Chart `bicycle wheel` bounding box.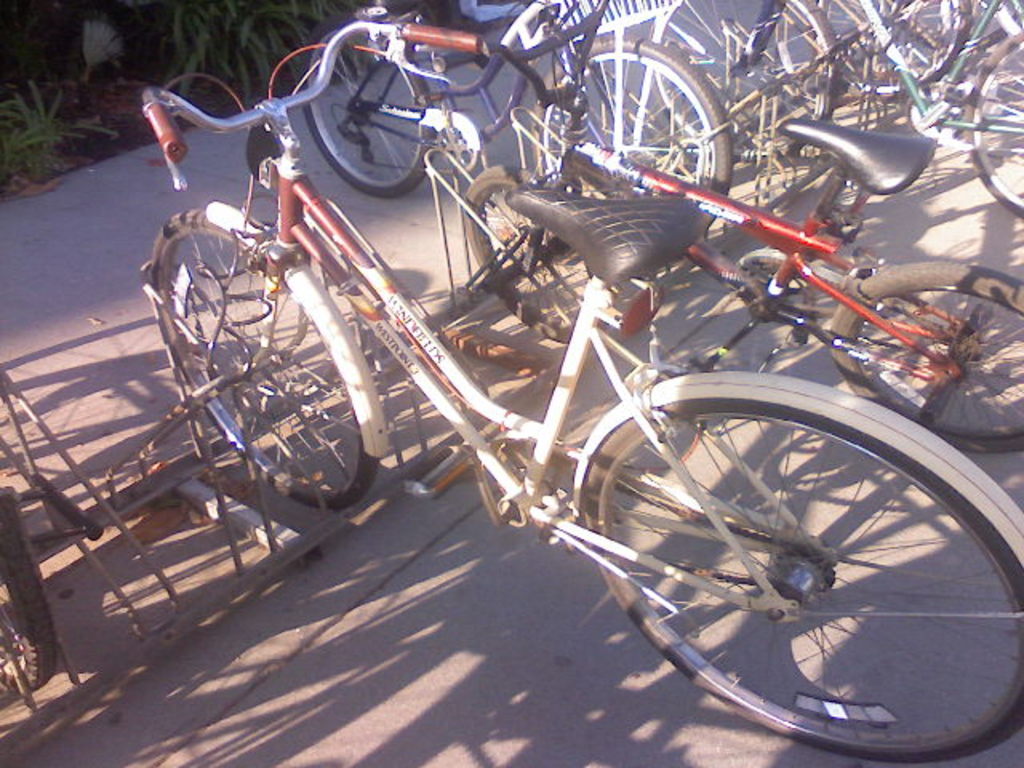
Charted: {"left": 581, "top": 355, "right": 1014, "bottom": 750}.
